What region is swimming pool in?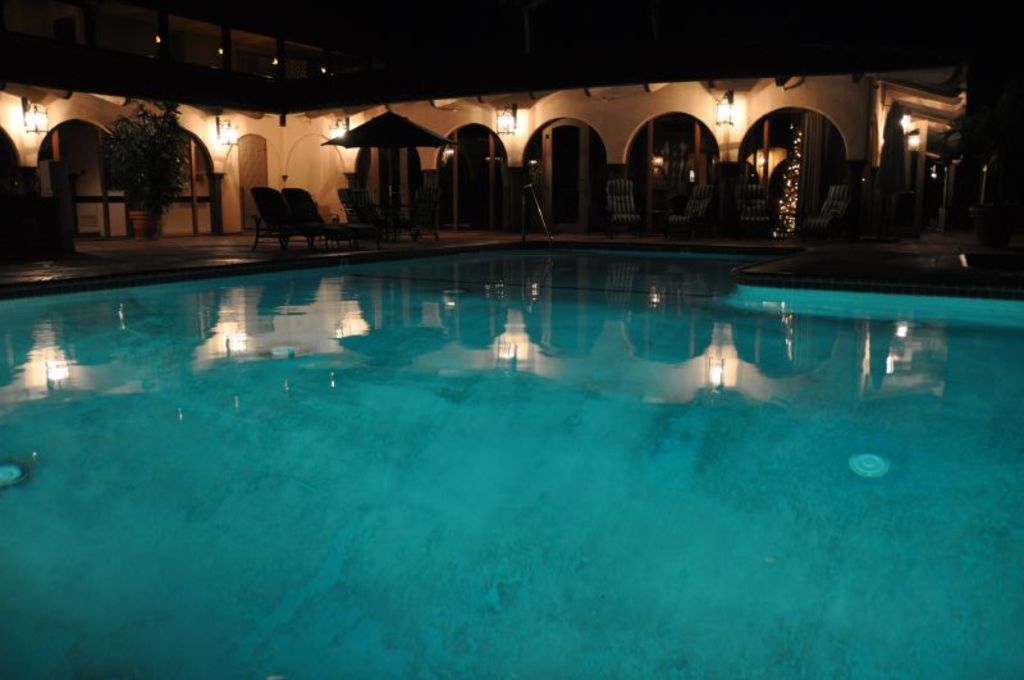
bbox(0, 239, 1023, 679).
